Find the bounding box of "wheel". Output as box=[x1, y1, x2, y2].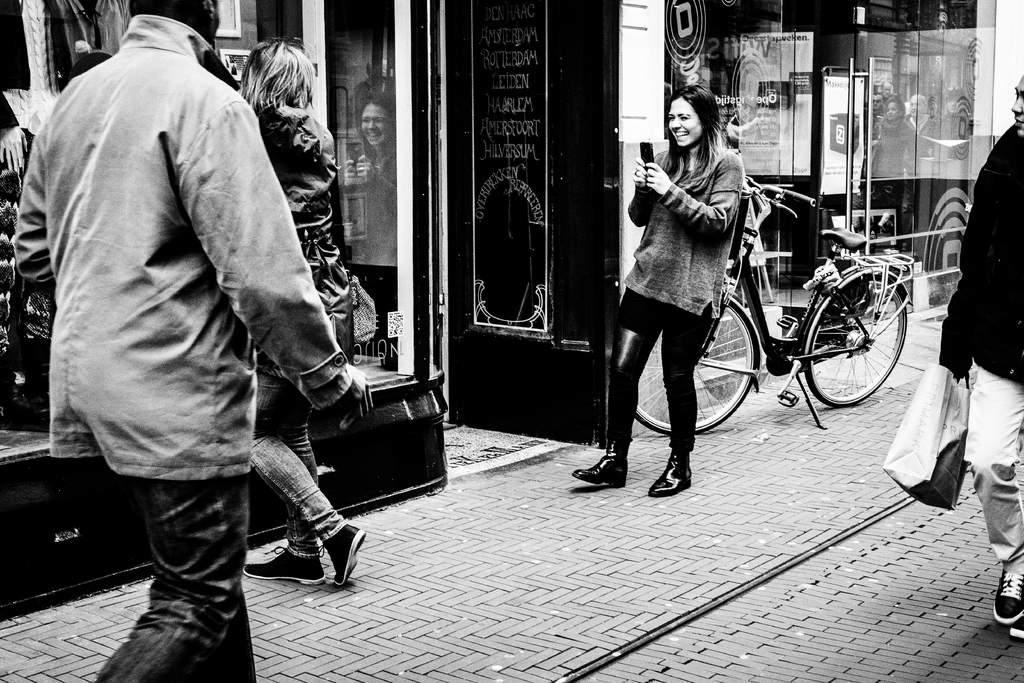
box=[632, 299, 753, 434].
